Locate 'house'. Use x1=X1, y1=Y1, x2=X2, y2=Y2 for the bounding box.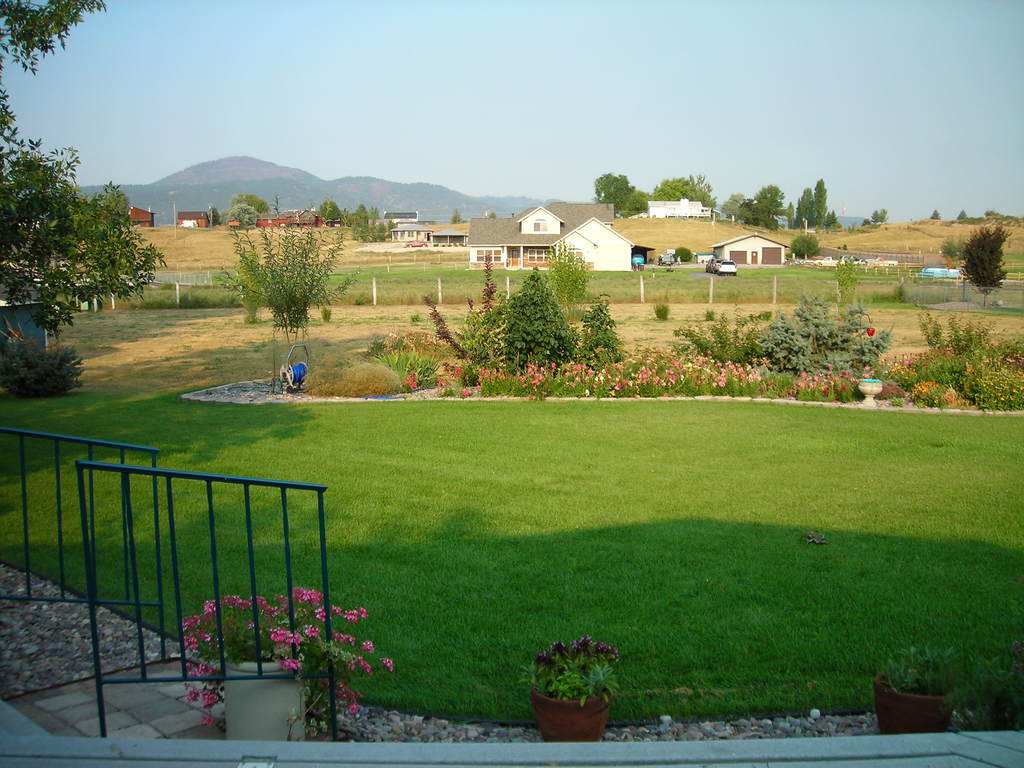
x1=382, y1=216, x2=427, y2=244.
